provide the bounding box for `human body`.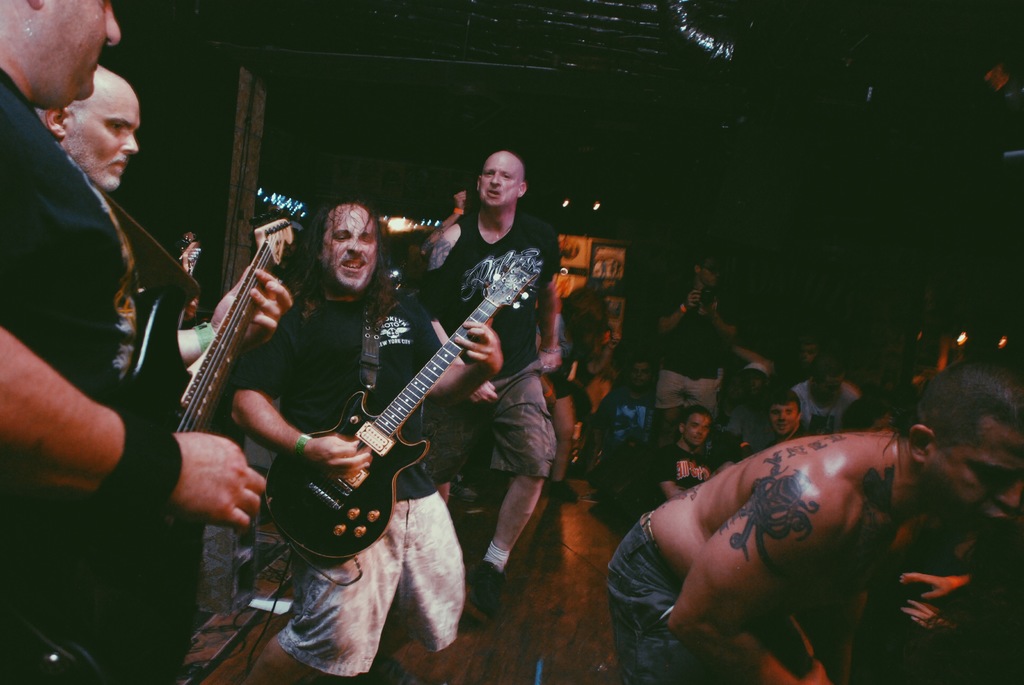
l=598, t=362, r=1023, b=684.
